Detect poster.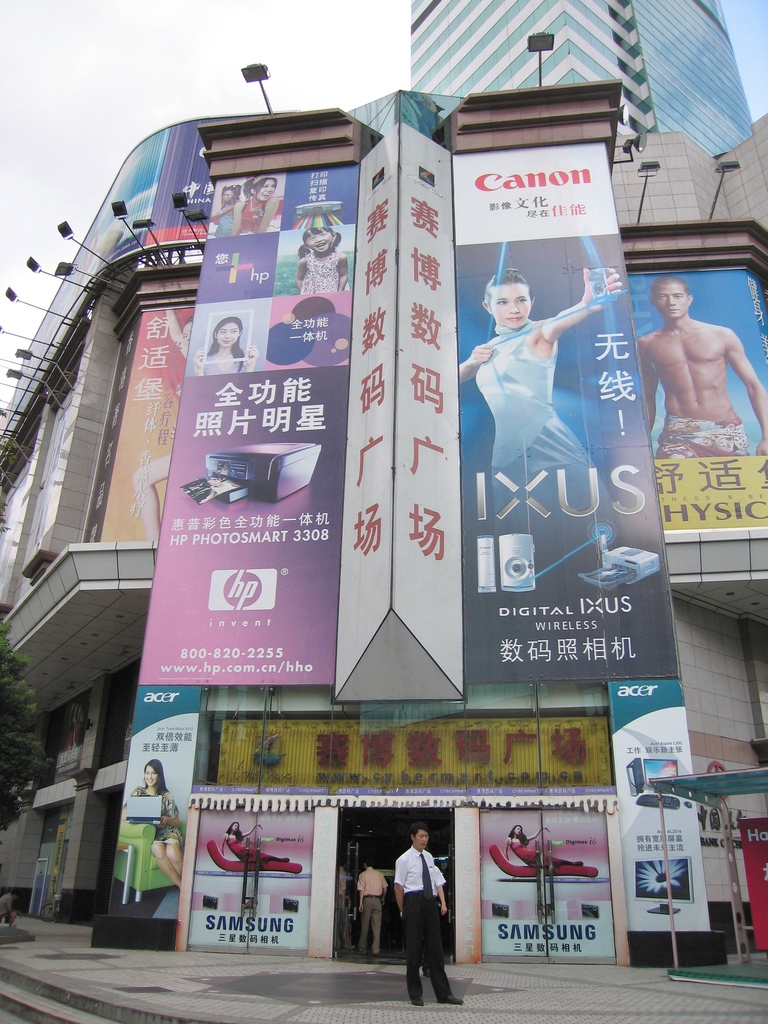
Detected at <bbox>195, 807, 310, 952</bbox>.
